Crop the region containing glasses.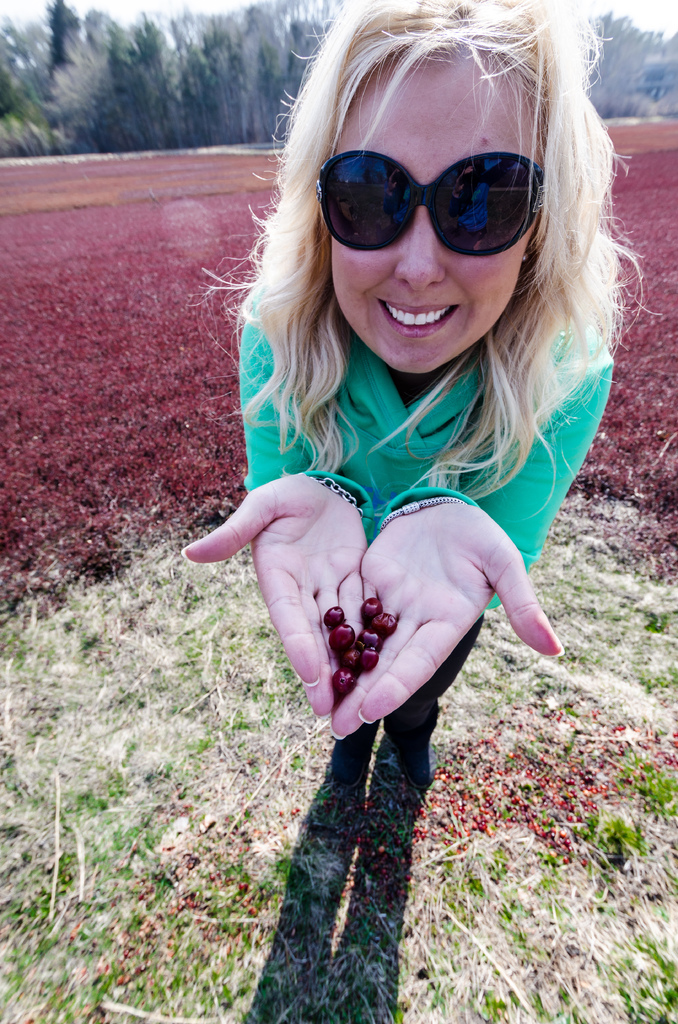
Crop region: rect(307, 148, 558, 262).
